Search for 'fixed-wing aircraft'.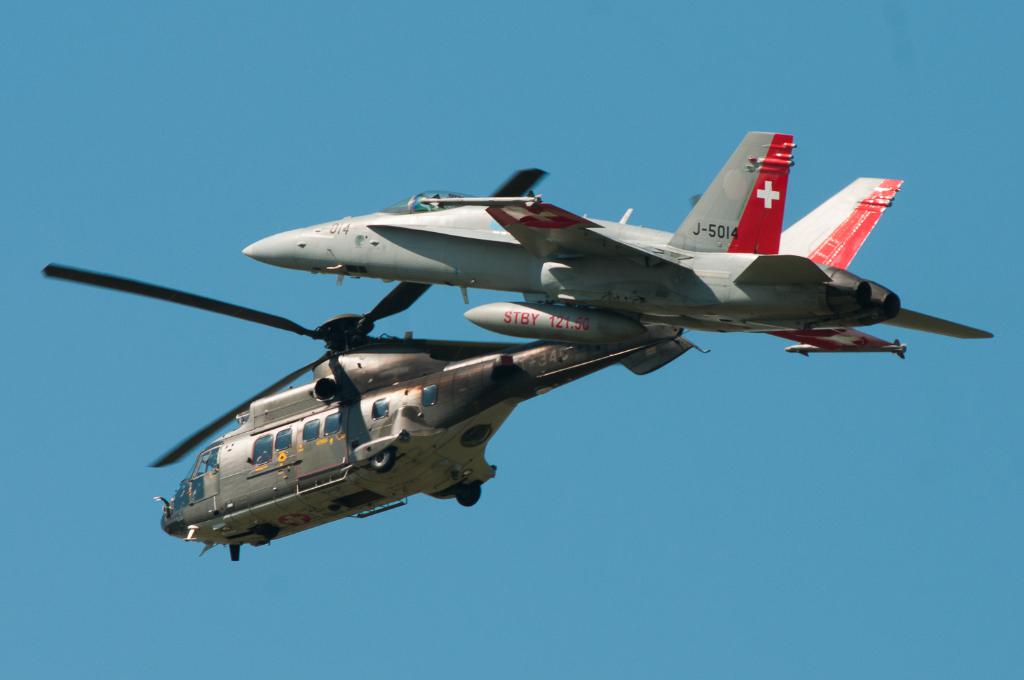
Found at [left=240, top=128, right=1001, bottom=360].
